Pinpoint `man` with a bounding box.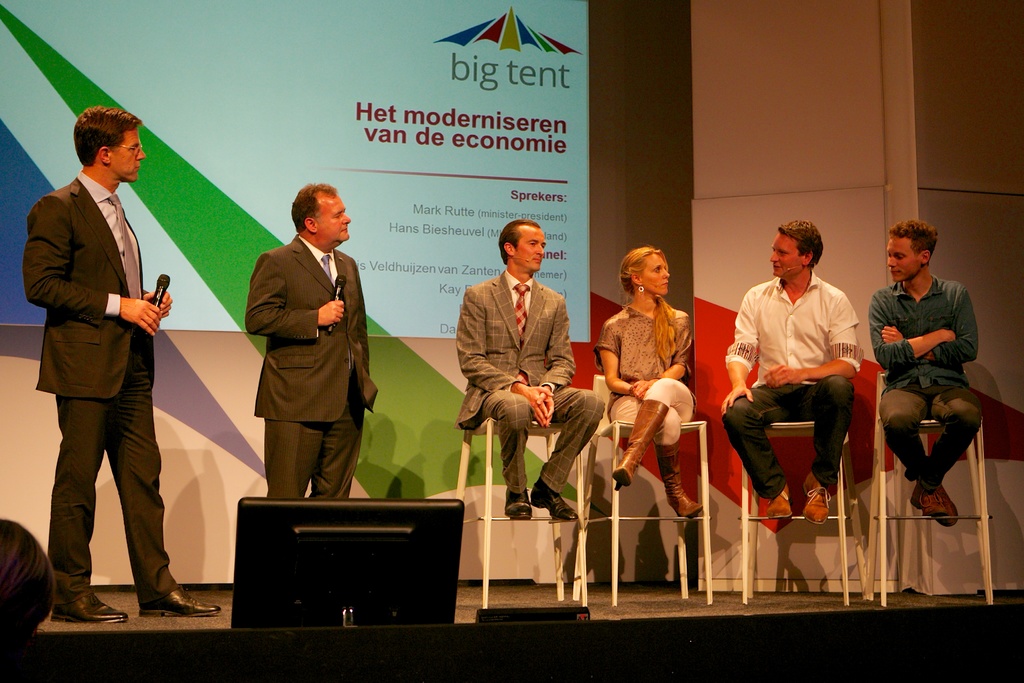
l=865, t=220, r=993, b=531.
